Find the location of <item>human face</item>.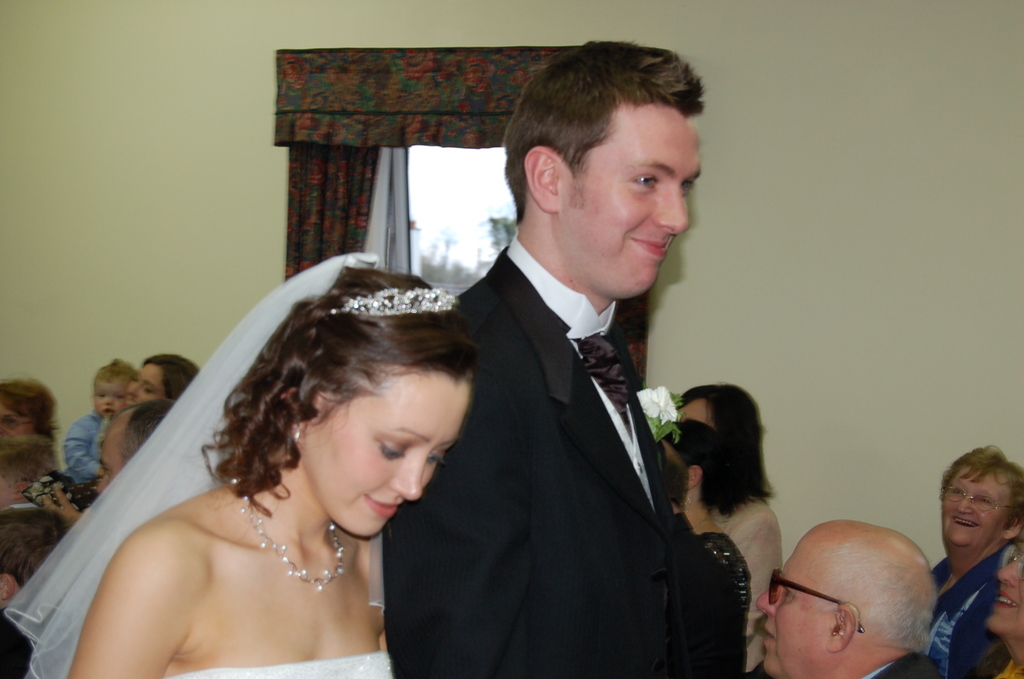
Location: detection(129, 365, 164, 407).
